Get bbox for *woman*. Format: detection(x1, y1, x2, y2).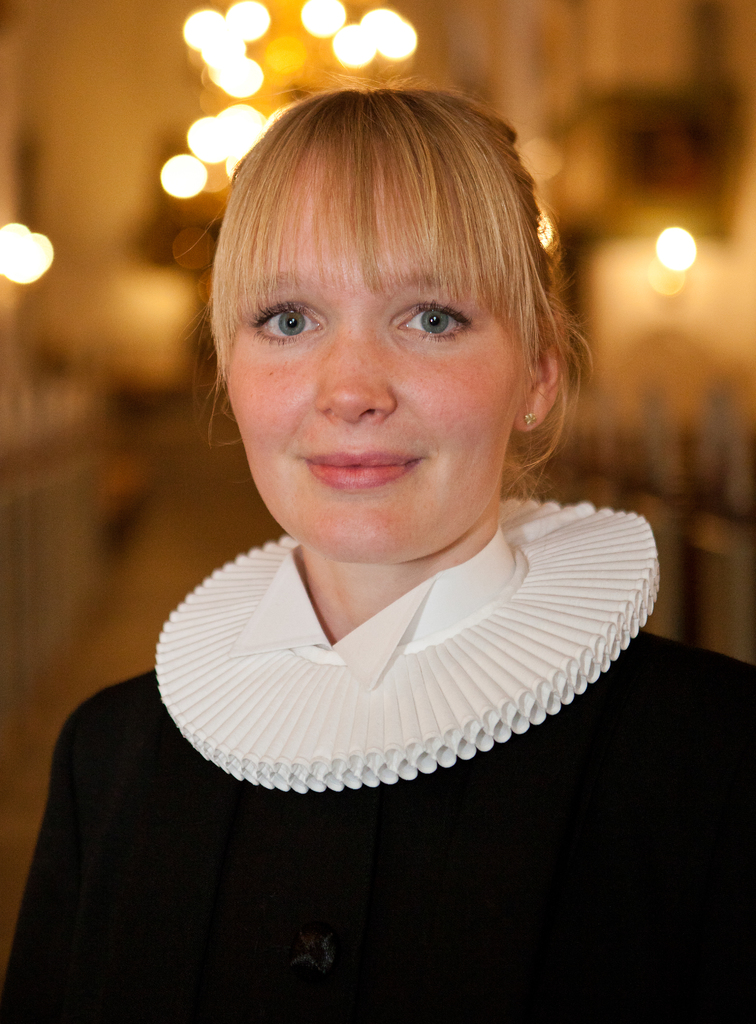
detection(0, 57, 755, 1023).
